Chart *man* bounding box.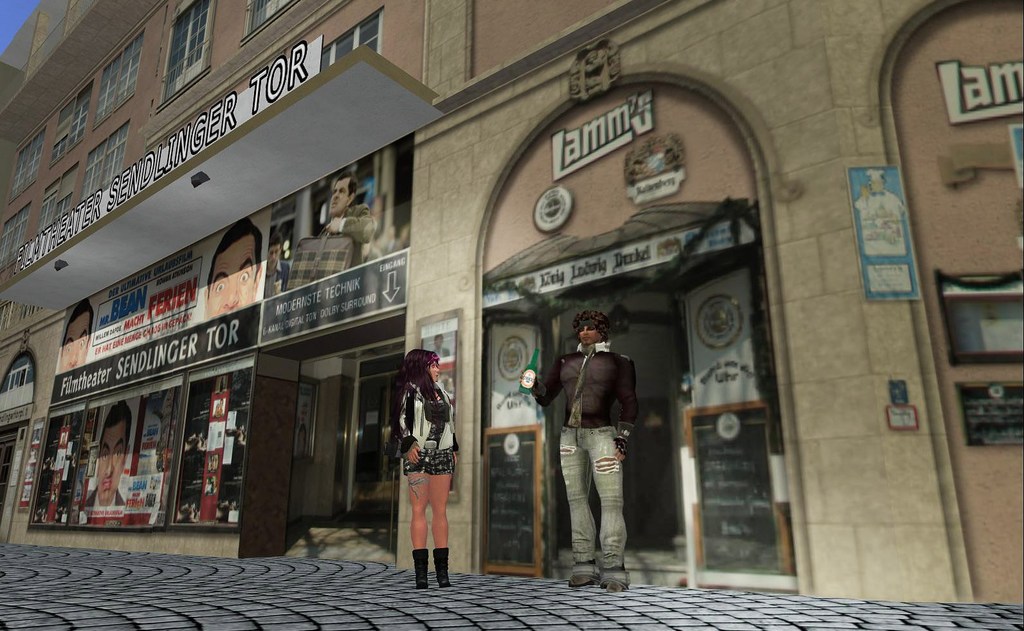
Charted: x1=266 y1=231 x2=290 y2=302.
